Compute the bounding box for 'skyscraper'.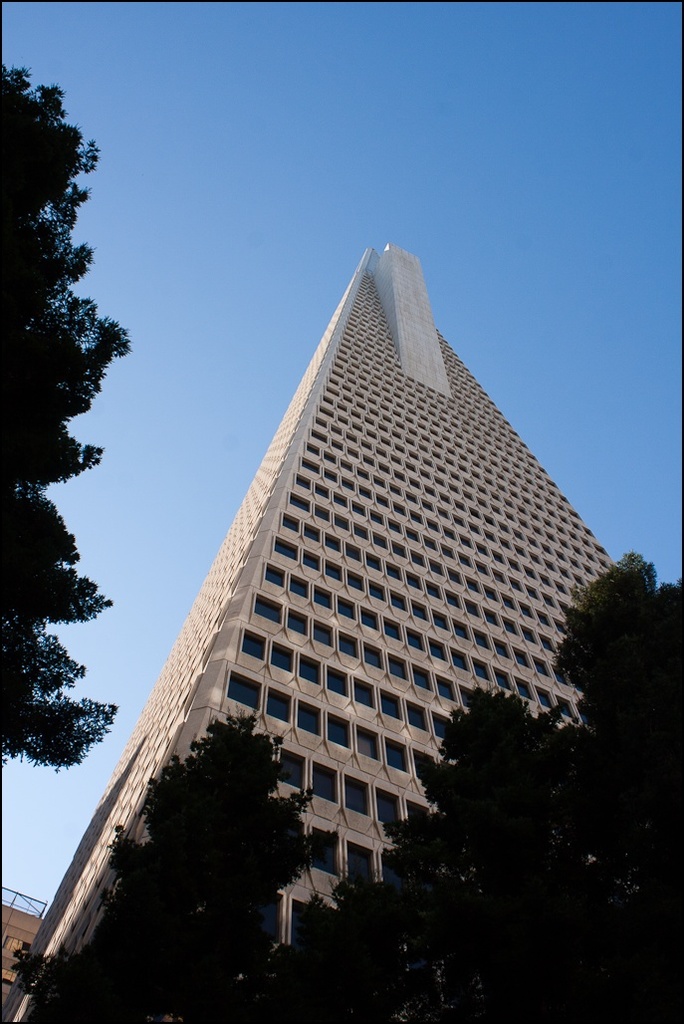
47 266 653 973.
